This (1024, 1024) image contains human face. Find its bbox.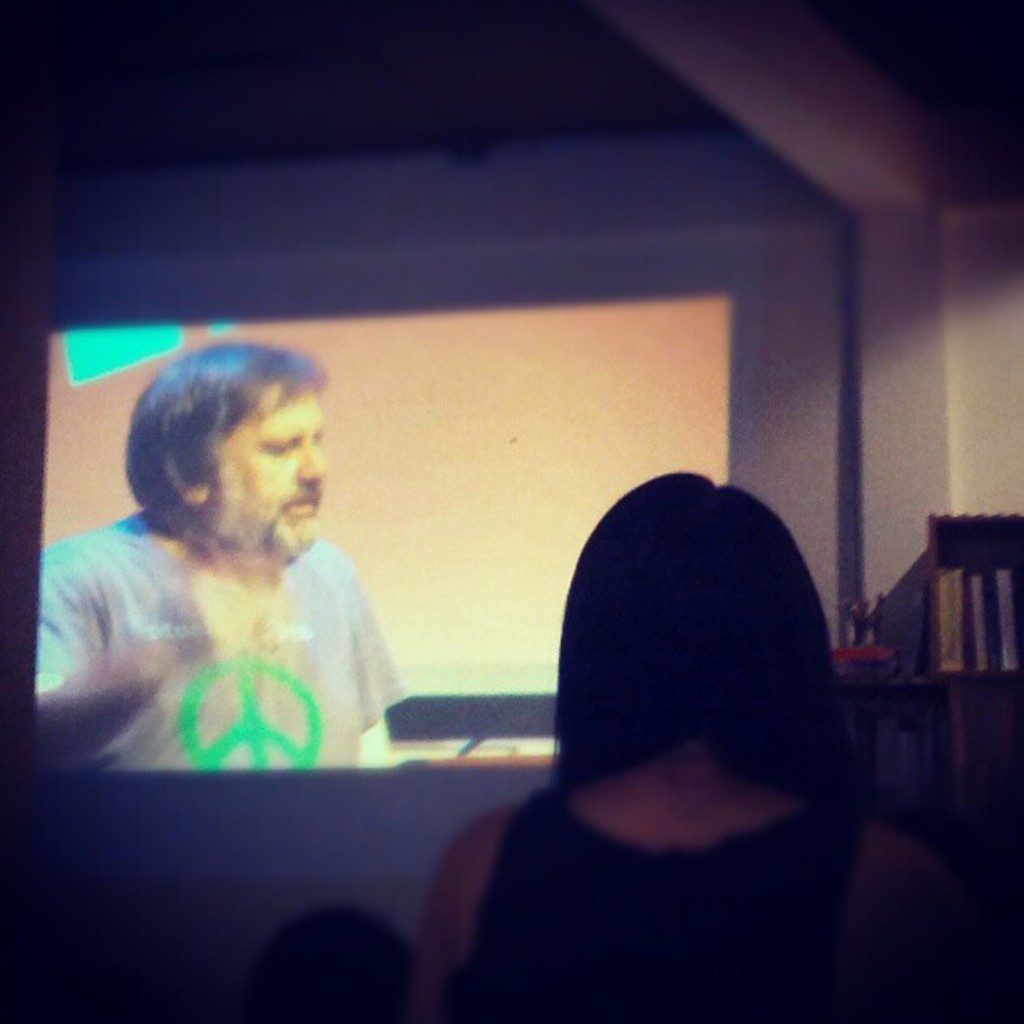
[212, 392, 326, 557].
